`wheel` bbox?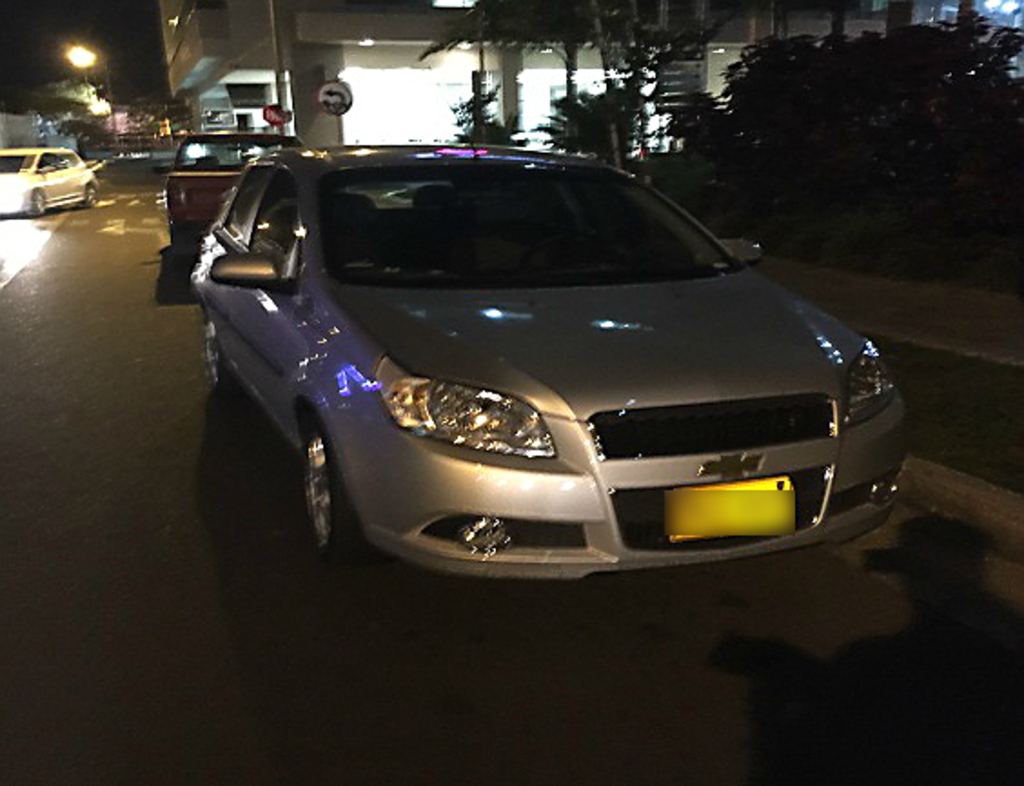
[x1=24, y1=187, x2=47, y2=214]
